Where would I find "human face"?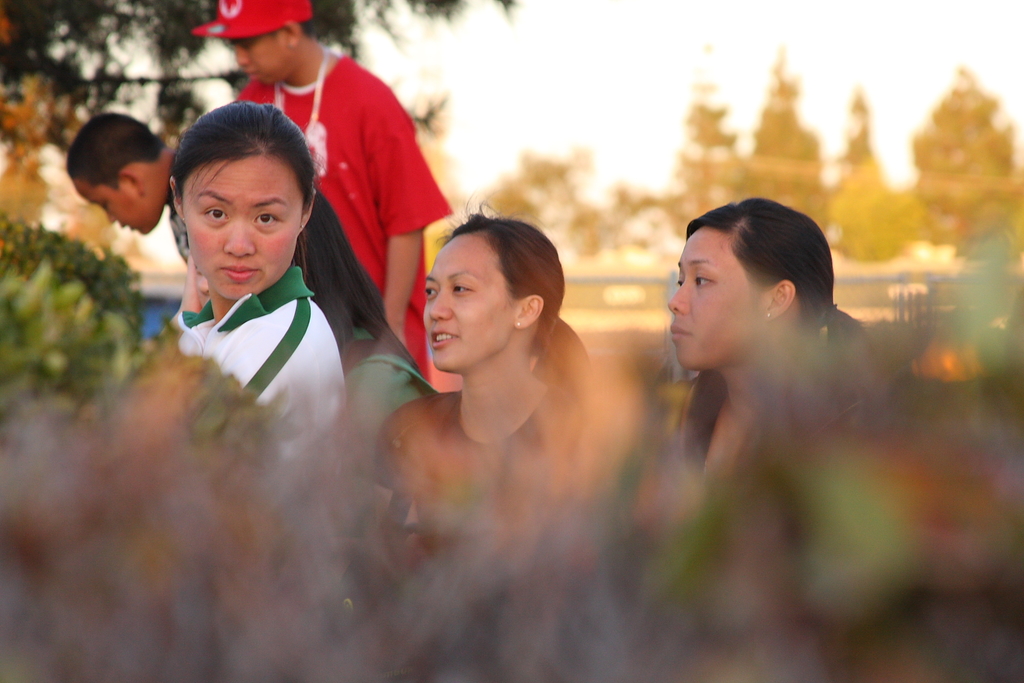
At {"x1": 668, "y1": 225, "x2": 765, "y2": 373}.
